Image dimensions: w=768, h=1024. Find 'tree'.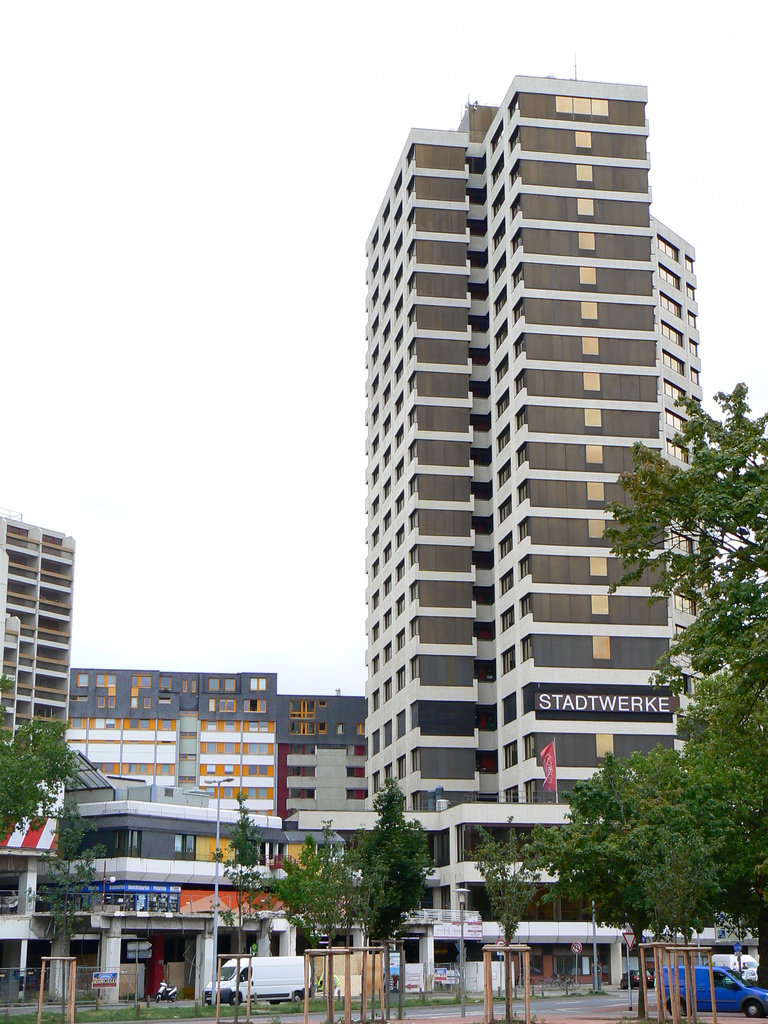
select_region(0, 713, 89, 840).
